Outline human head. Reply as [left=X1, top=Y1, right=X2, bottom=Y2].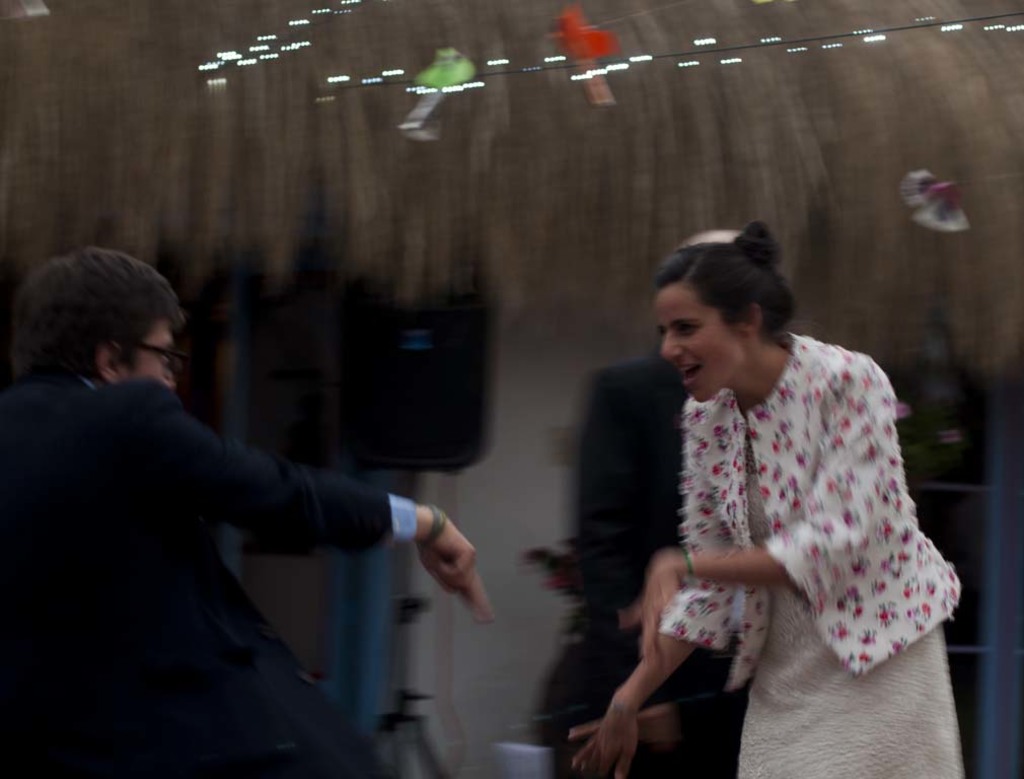
[left=13, top=241, right=196, bottom=411].
